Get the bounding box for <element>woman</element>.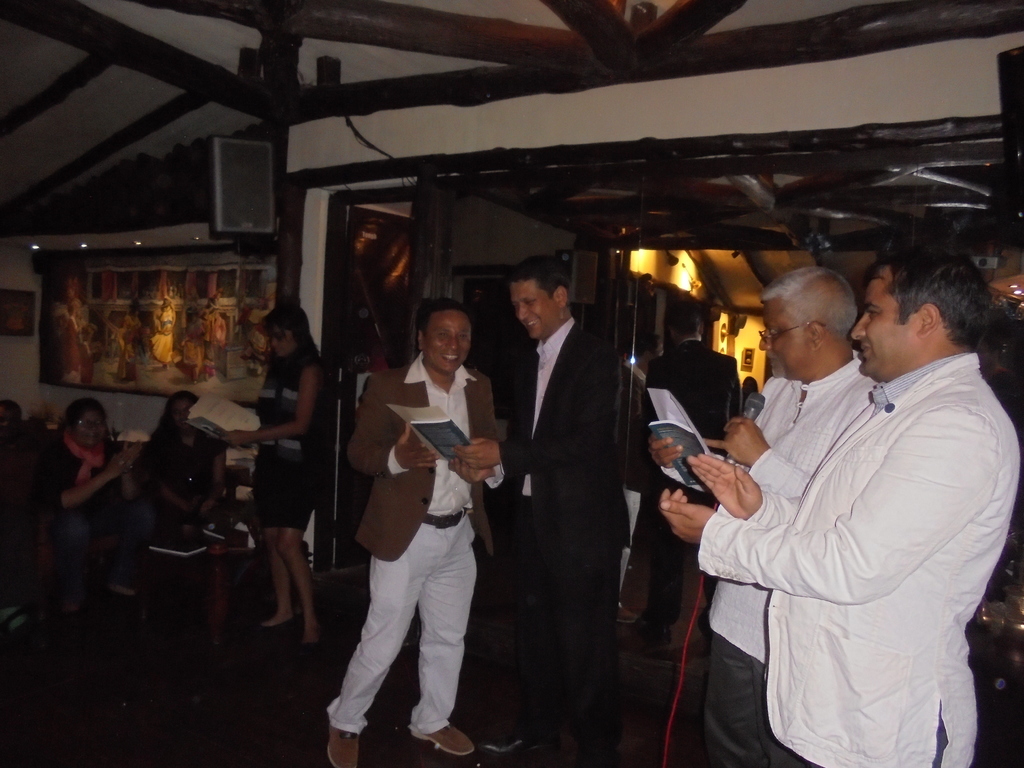
x1=148, y1=298, x2=179, y2=370.
